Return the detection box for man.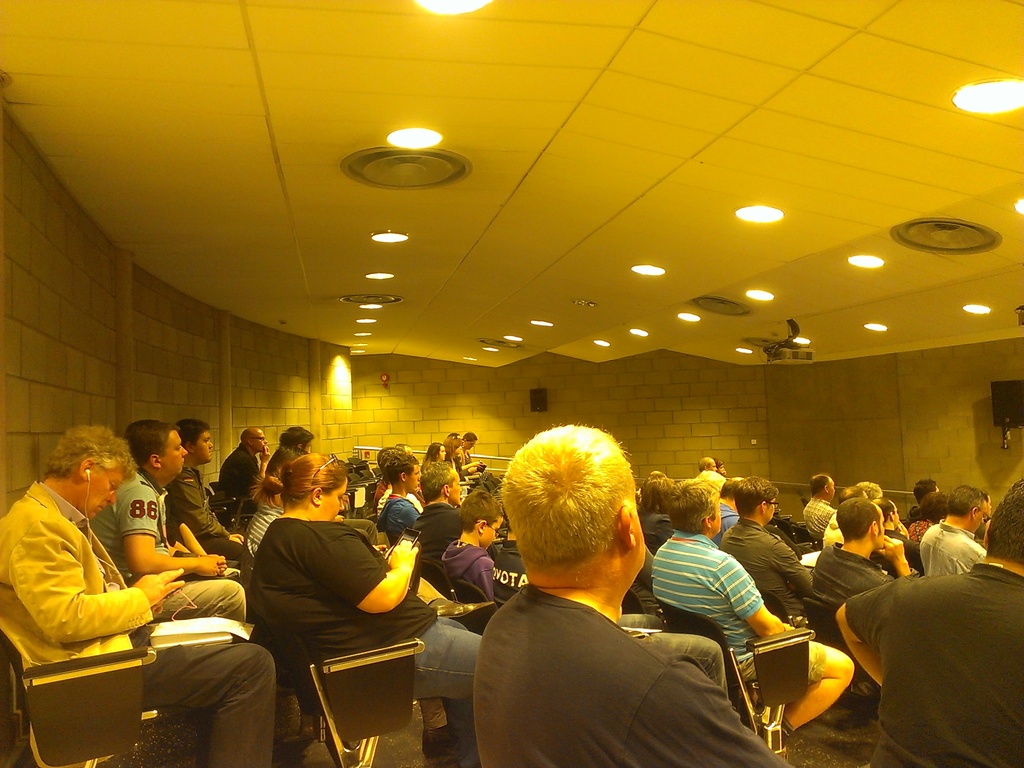
detection(219, 425, 271, 515).
